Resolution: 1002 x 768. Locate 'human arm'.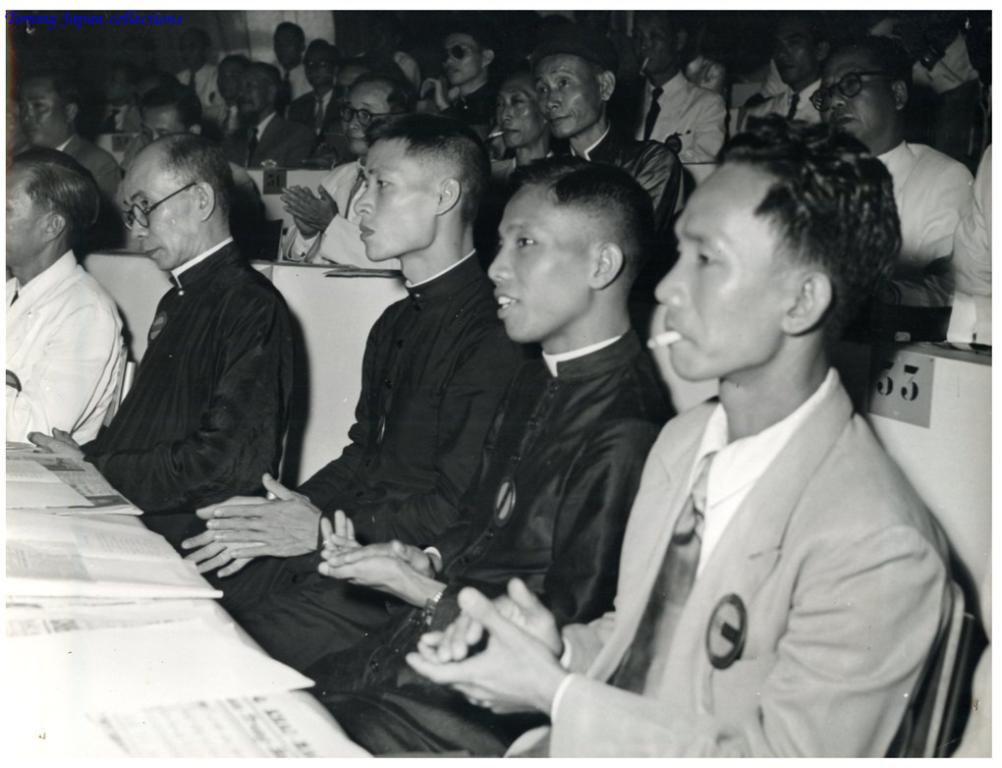
BBox(413, 567, 616, 674).
